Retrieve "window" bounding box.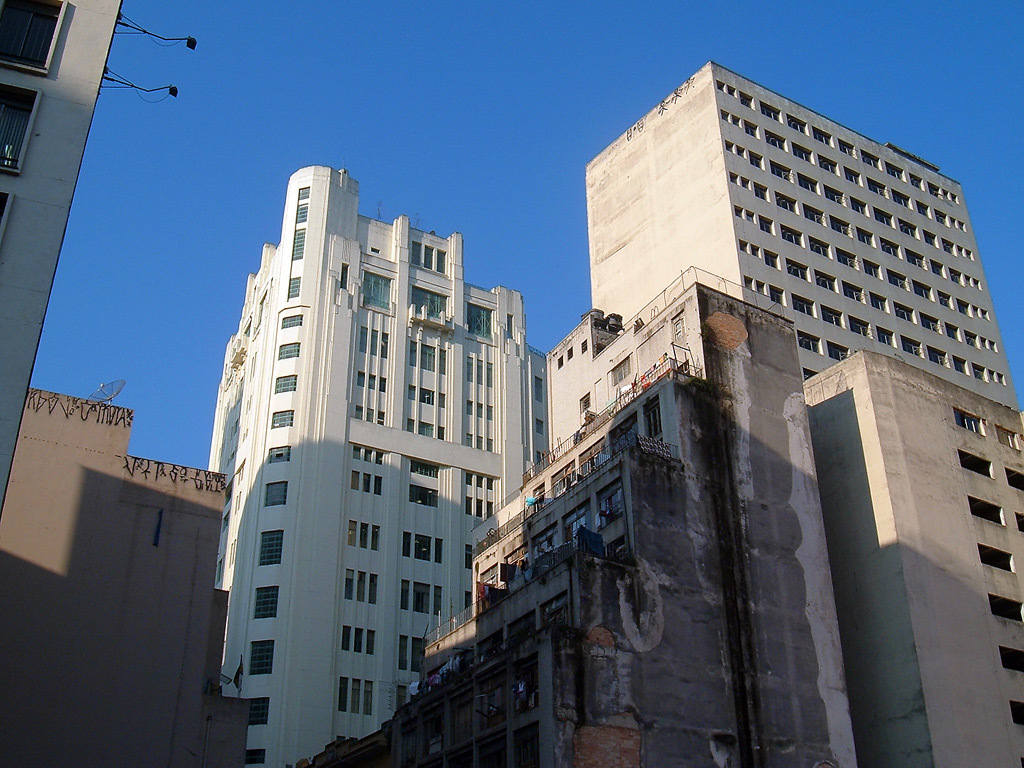
Bounding box: left=279, top=345, right=299, bottom=361.
